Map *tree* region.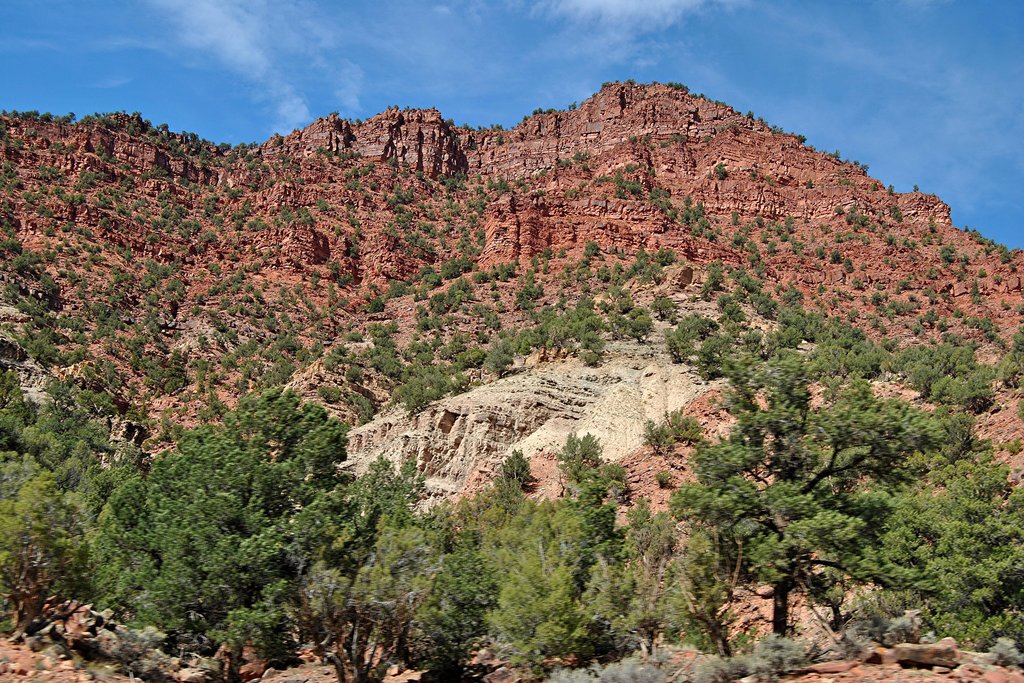
Mapped to pyautogui.locateOnScreen(487, 492, 627, 682).
